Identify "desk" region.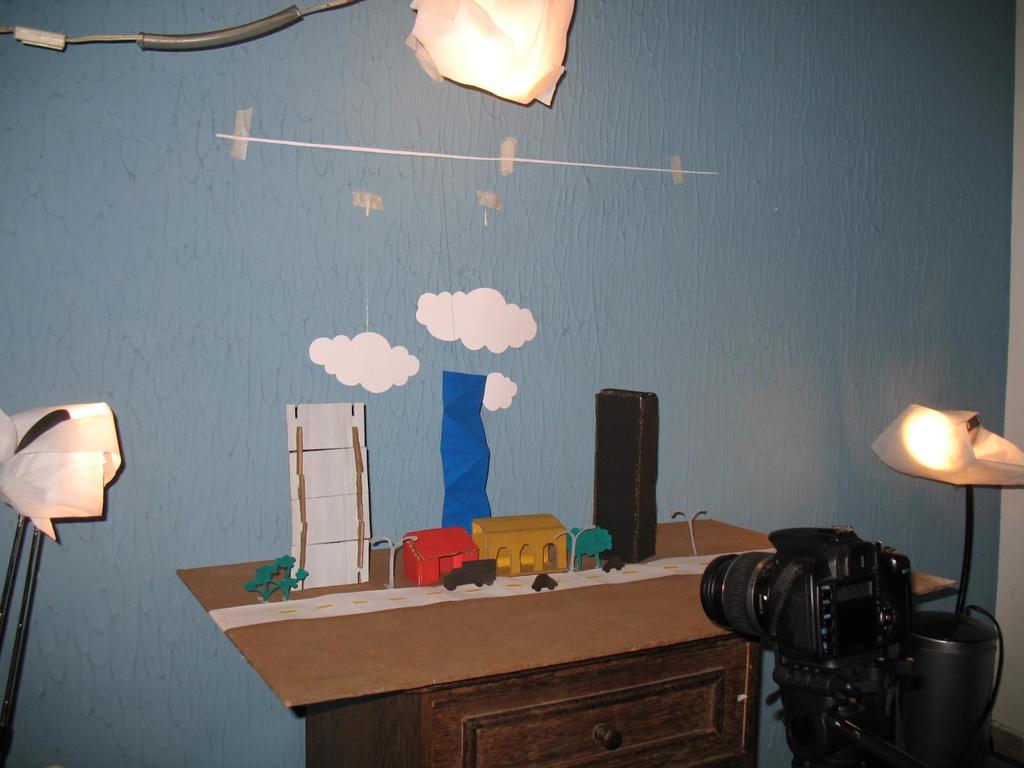
Region: box(179, 517, 955, 767).
